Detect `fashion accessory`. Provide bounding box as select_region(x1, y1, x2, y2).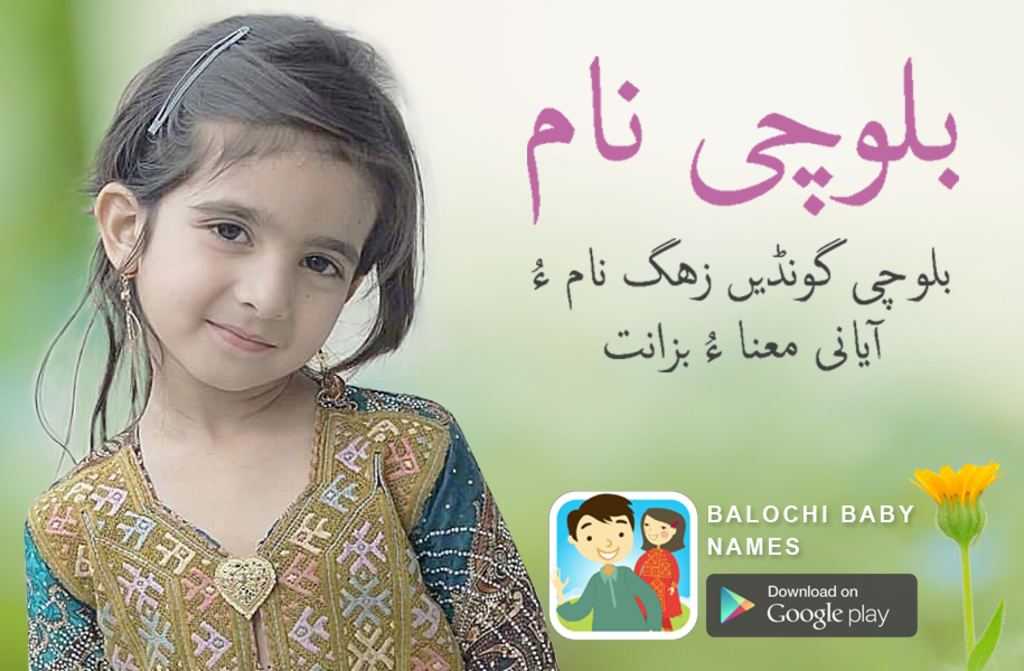
select_region(310, 348, 349, 413).
